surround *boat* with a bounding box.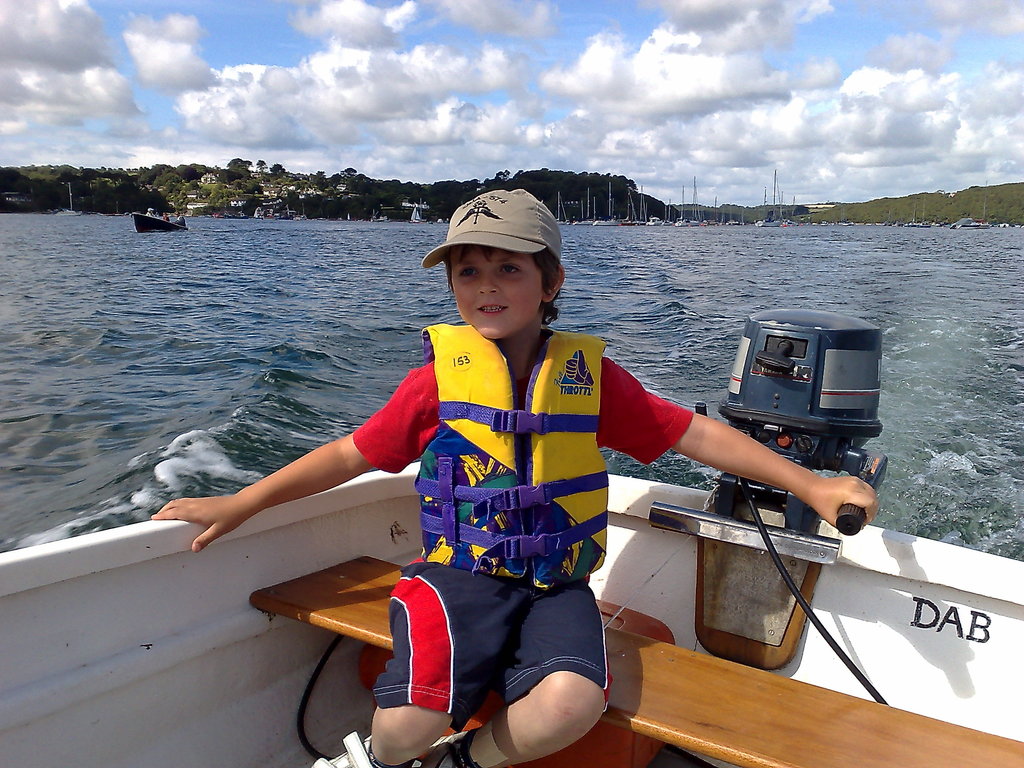
Rect(0, 304, 1023, 767).
